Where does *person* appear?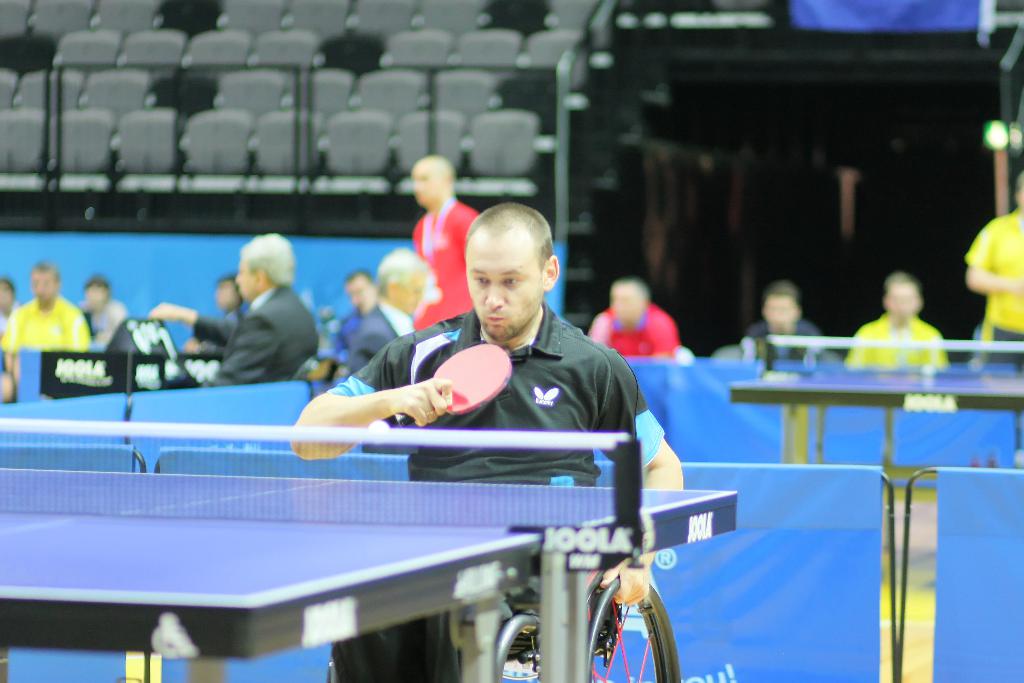
Appears at l=322, t=263, r=383, b=374.
